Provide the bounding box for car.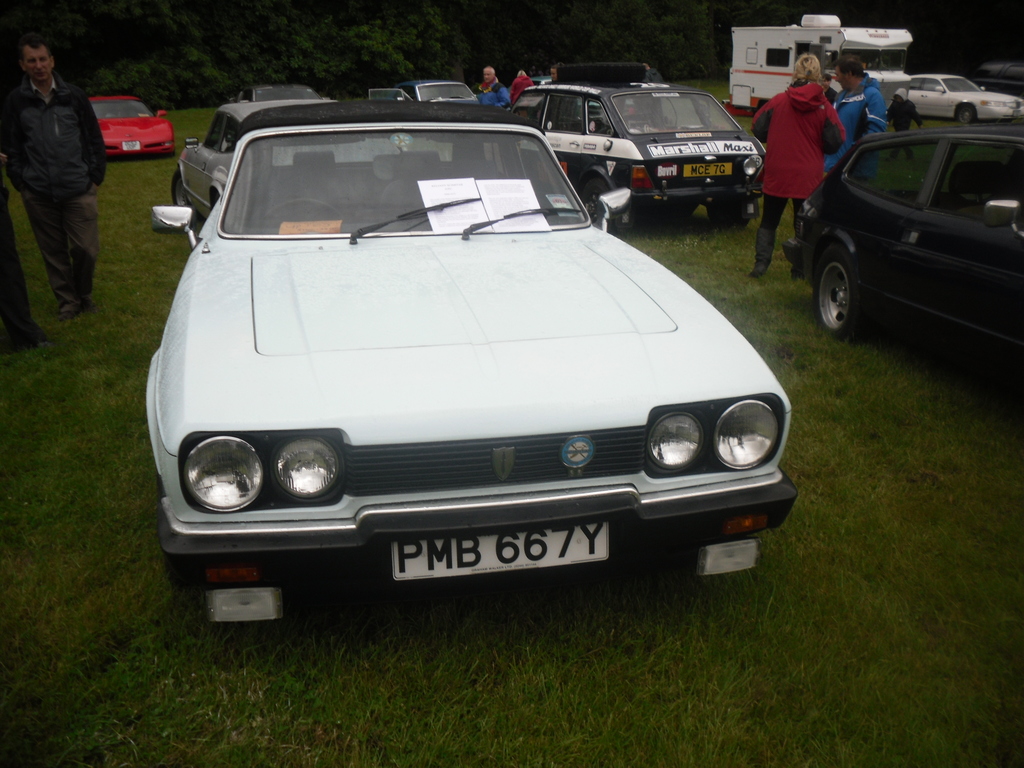
Rect(88, 96, 175, 157).
